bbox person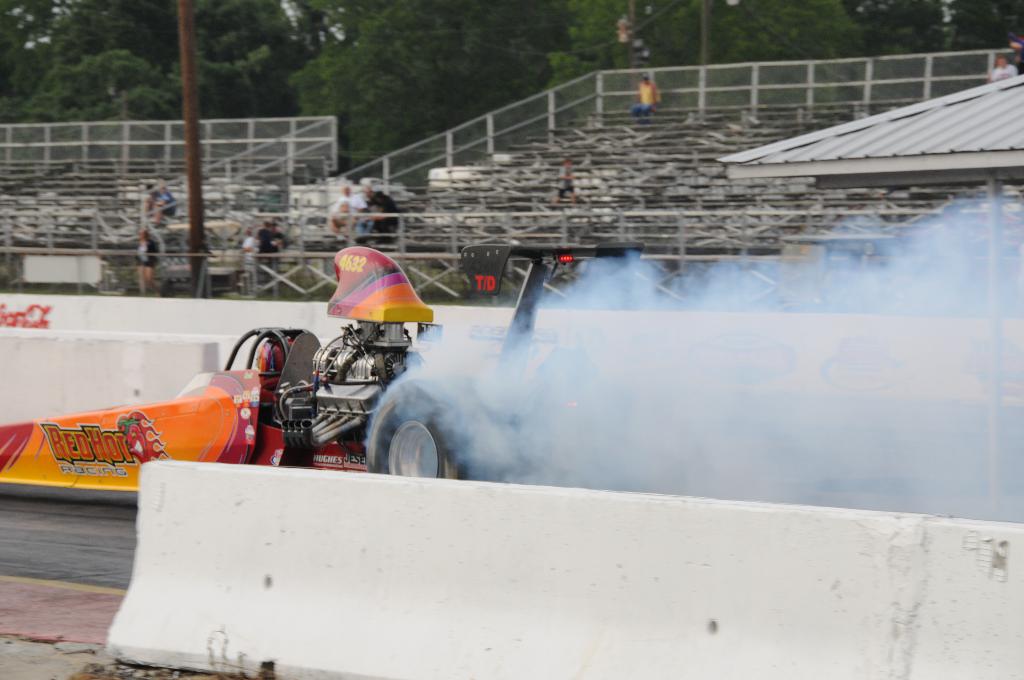
bbox=(555, 156, 589, 205)
